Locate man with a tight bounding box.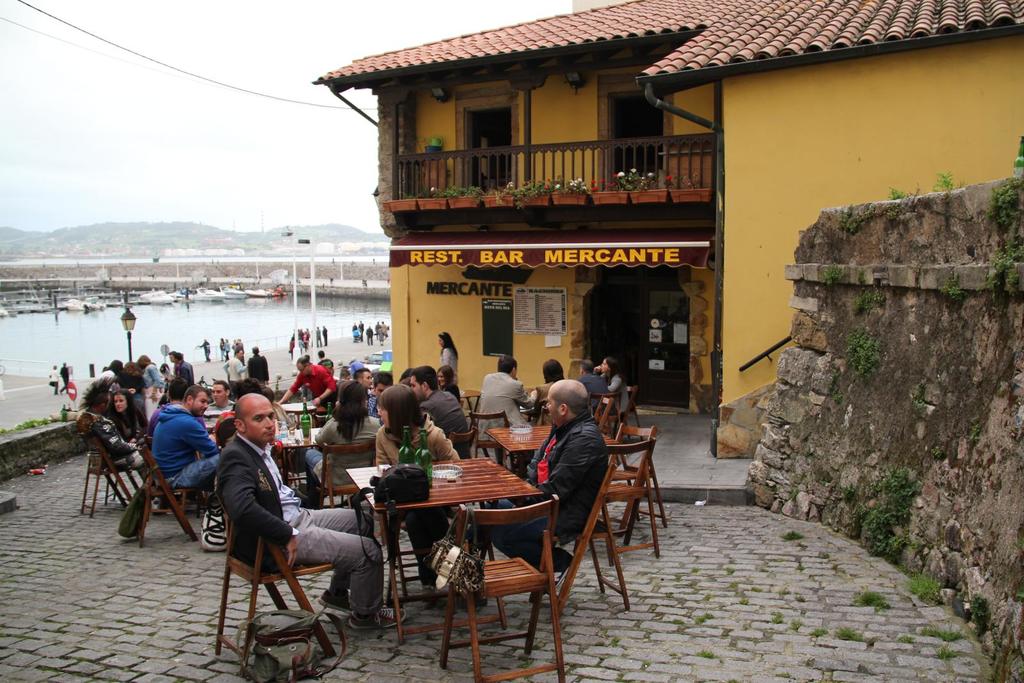
[left=227, top=392, right=404, bottom=632].
